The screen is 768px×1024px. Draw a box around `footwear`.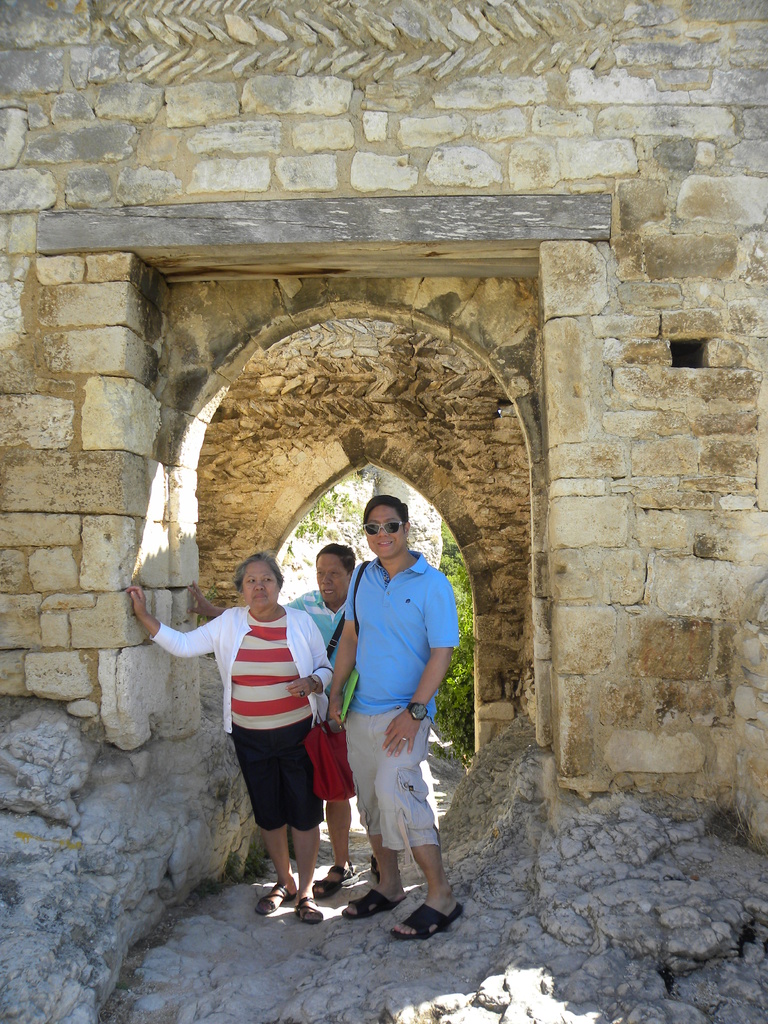
{"left": 312, "top": 863, "right": 354, "bottom": 893}.
